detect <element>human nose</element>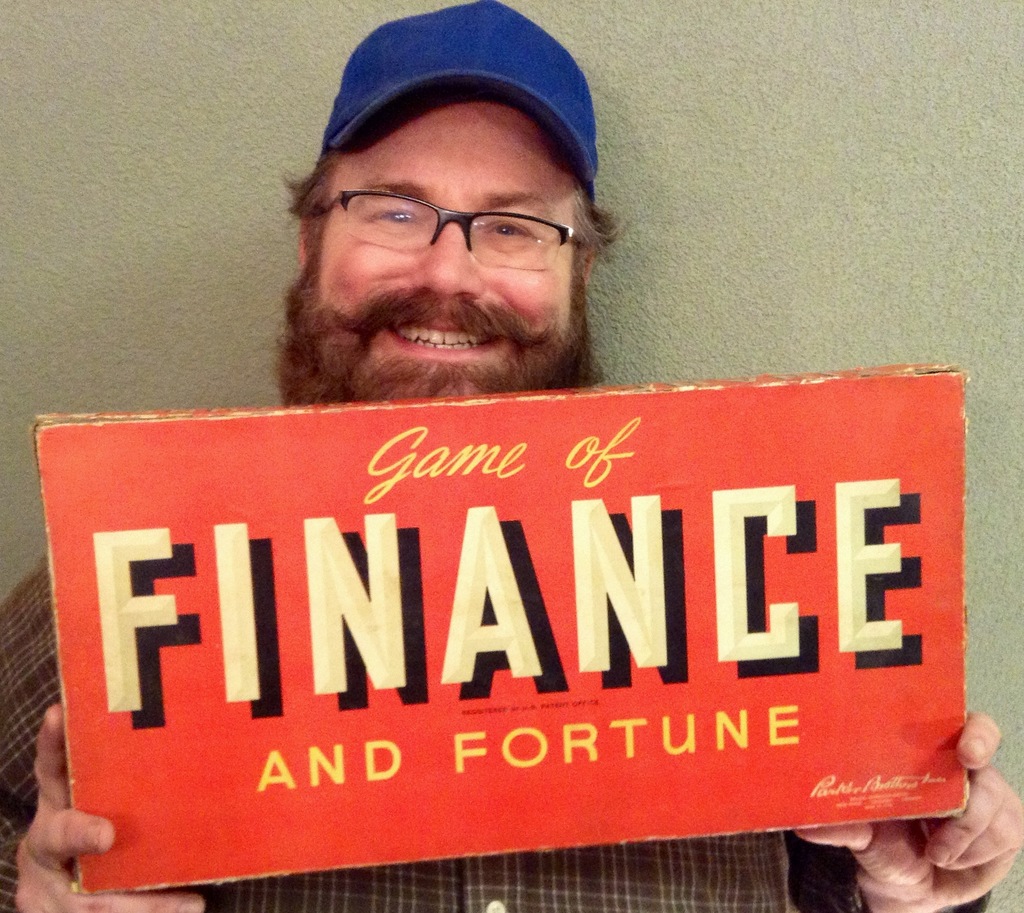
x1=410 y1=209 x2=478 y2=295
